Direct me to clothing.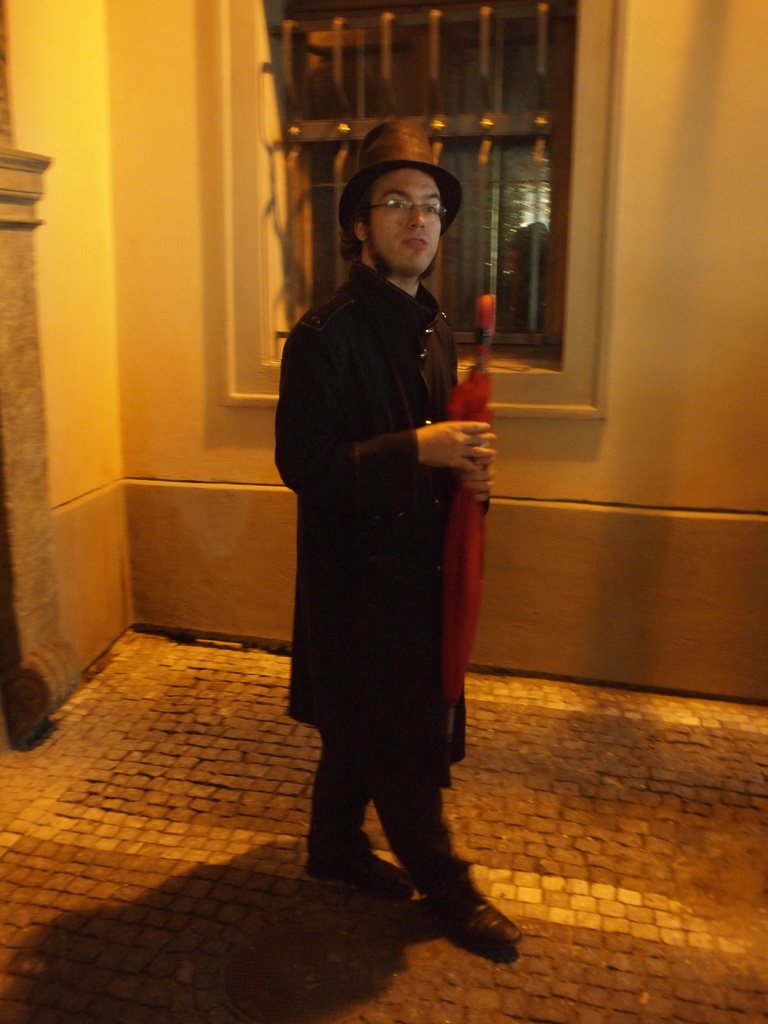
Direction: [left=289, top=259, right=484, bottom=884].
